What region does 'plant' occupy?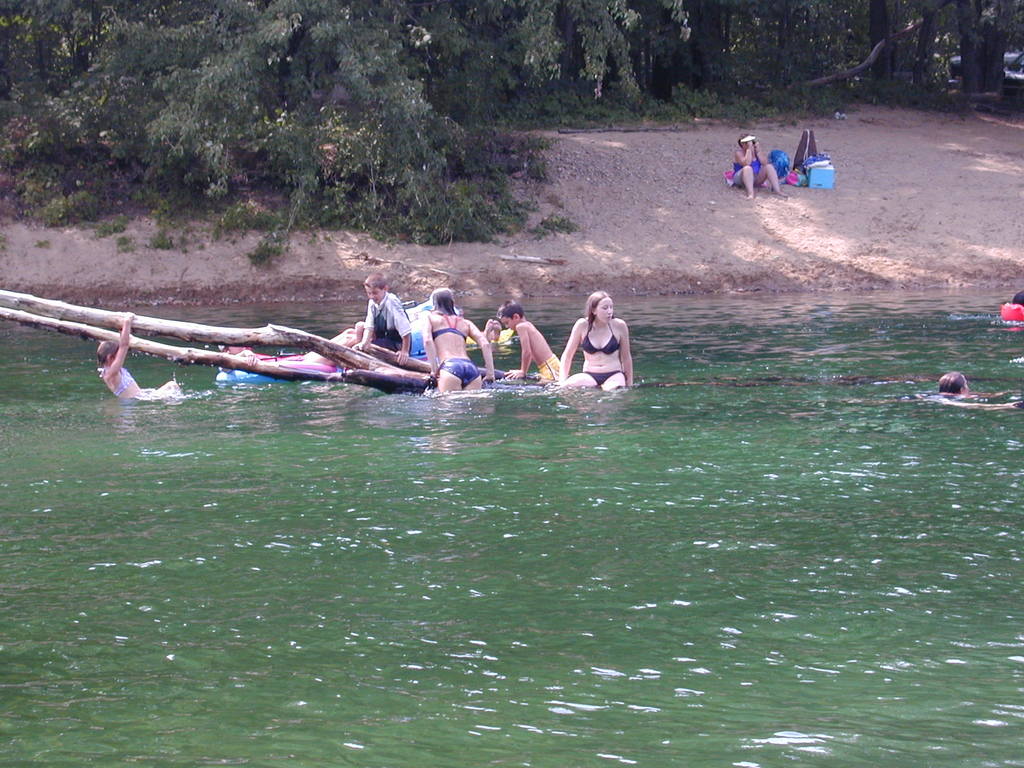
rect(0, 0, 1023, 298).
